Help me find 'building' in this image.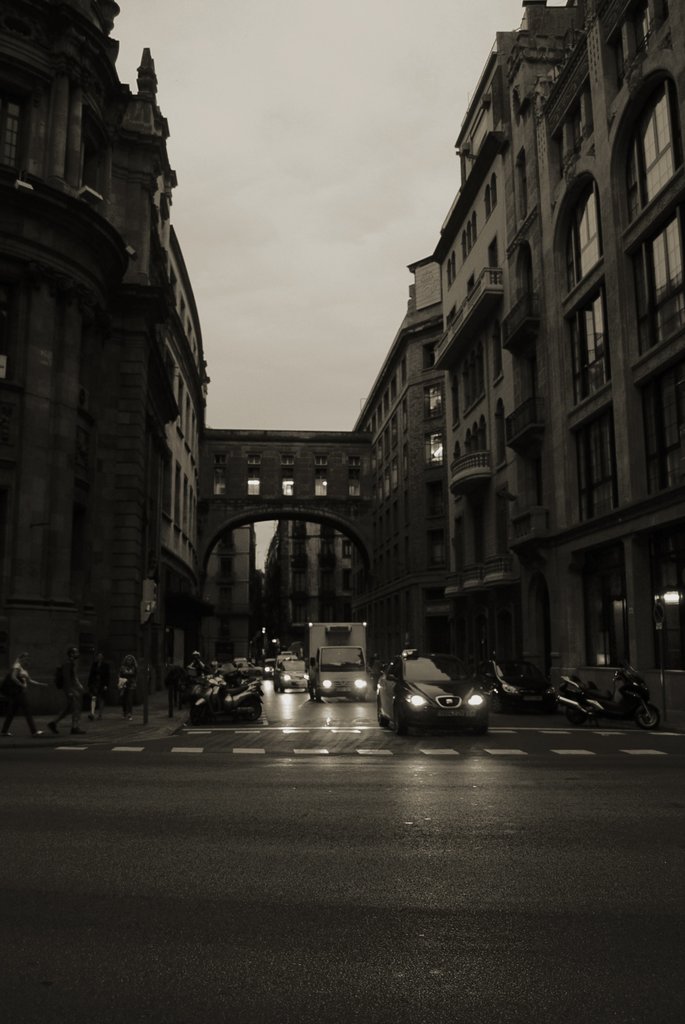
Found it: left=0, top=0, right=684, bottom=720.
